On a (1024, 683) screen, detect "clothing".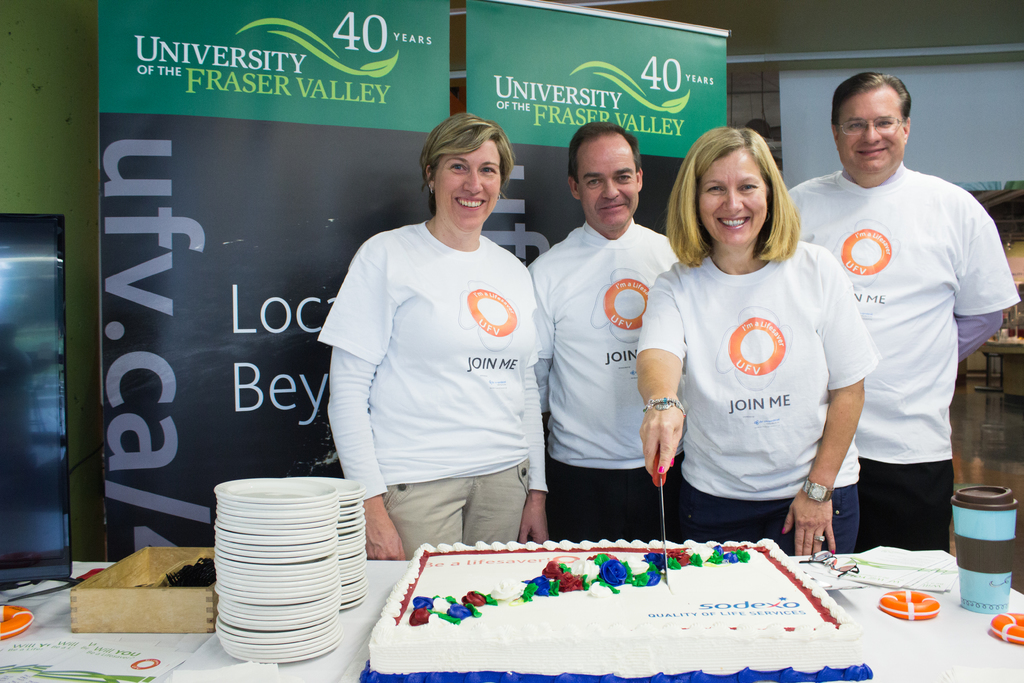
(x1=334, y1=183, x2=553, y2=547).
